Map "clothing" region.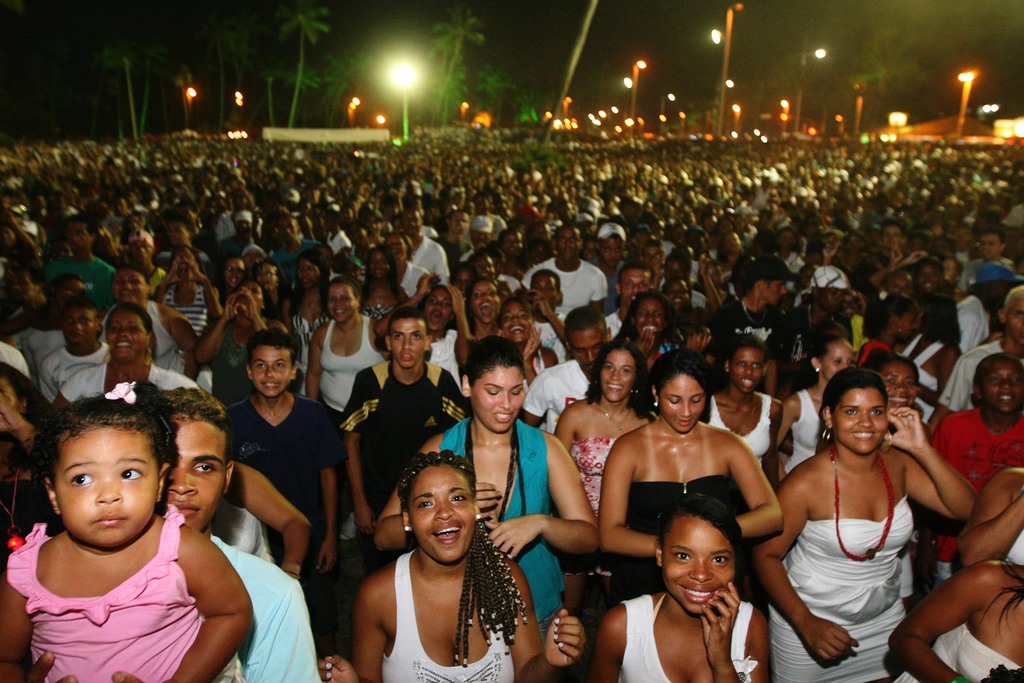
Mapped to (708, 394, 772, 479).
